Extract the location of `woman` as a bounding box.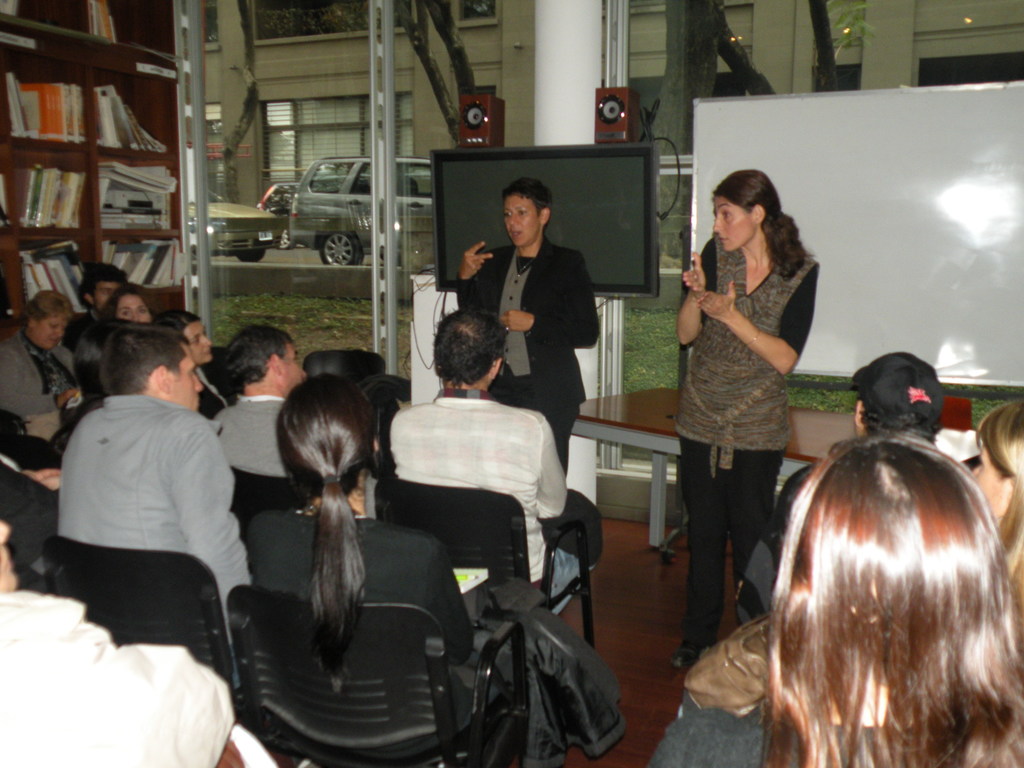
box=[644, 433, 1023, 767].
